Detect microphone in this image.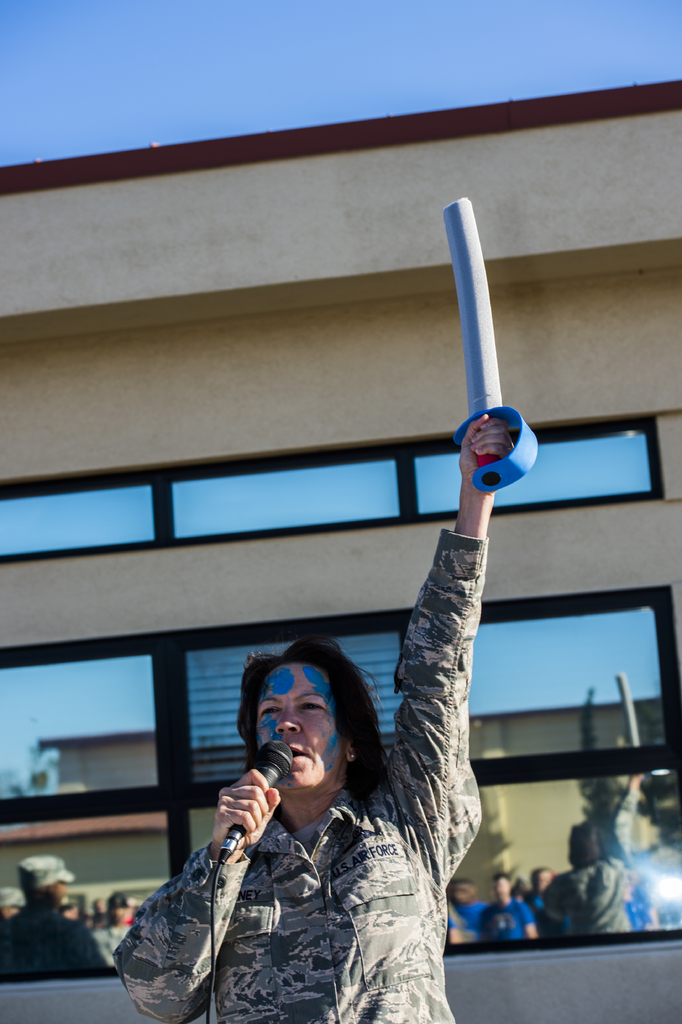
Detection: rect(224, 739, 292, 838).
